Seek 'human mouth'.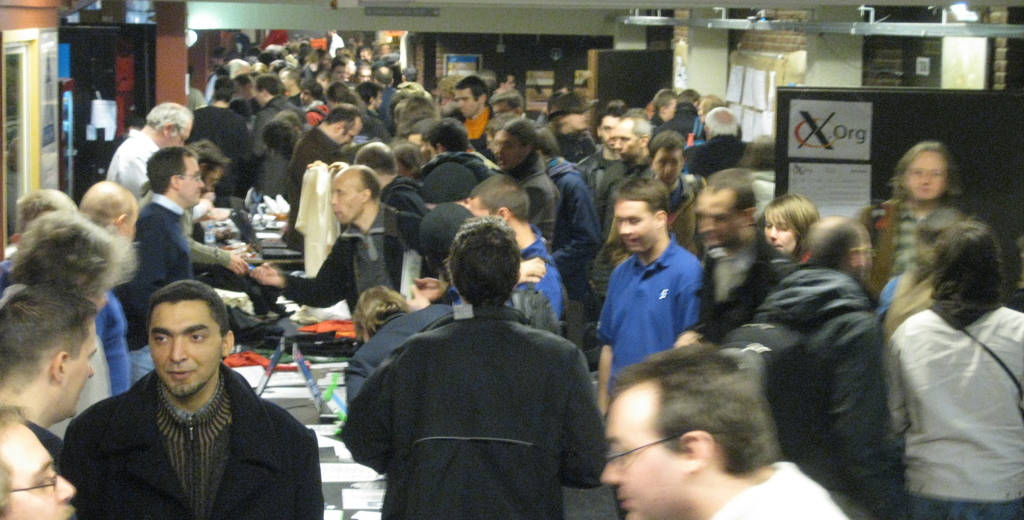
pyautogui.locateOnScreen(335, 210, 342, 216).
